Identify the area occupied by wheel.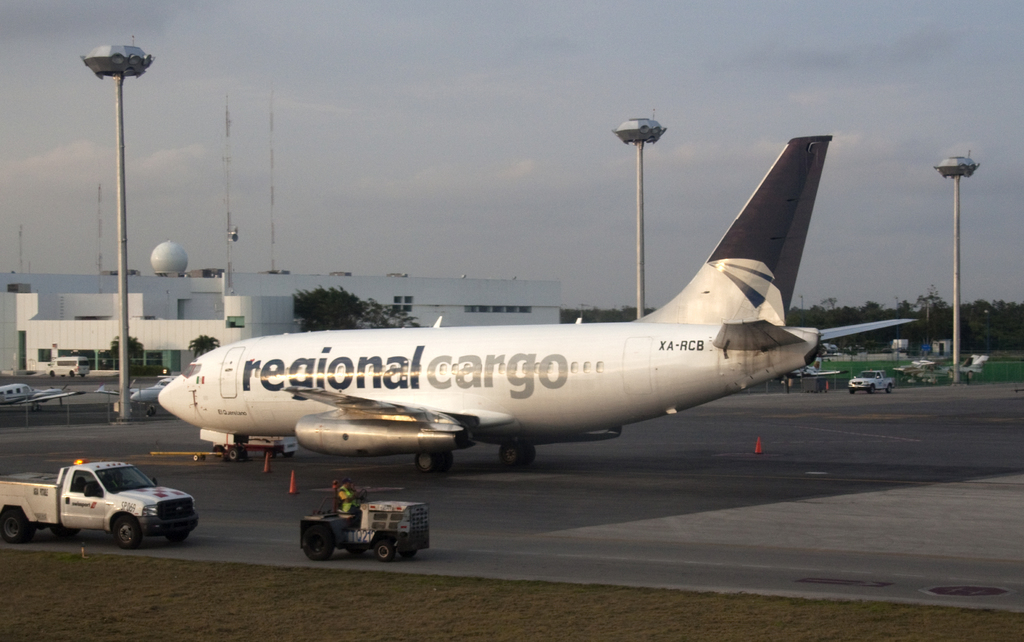
Area: <bbox>301, 522, 336, 557</bbox>.
